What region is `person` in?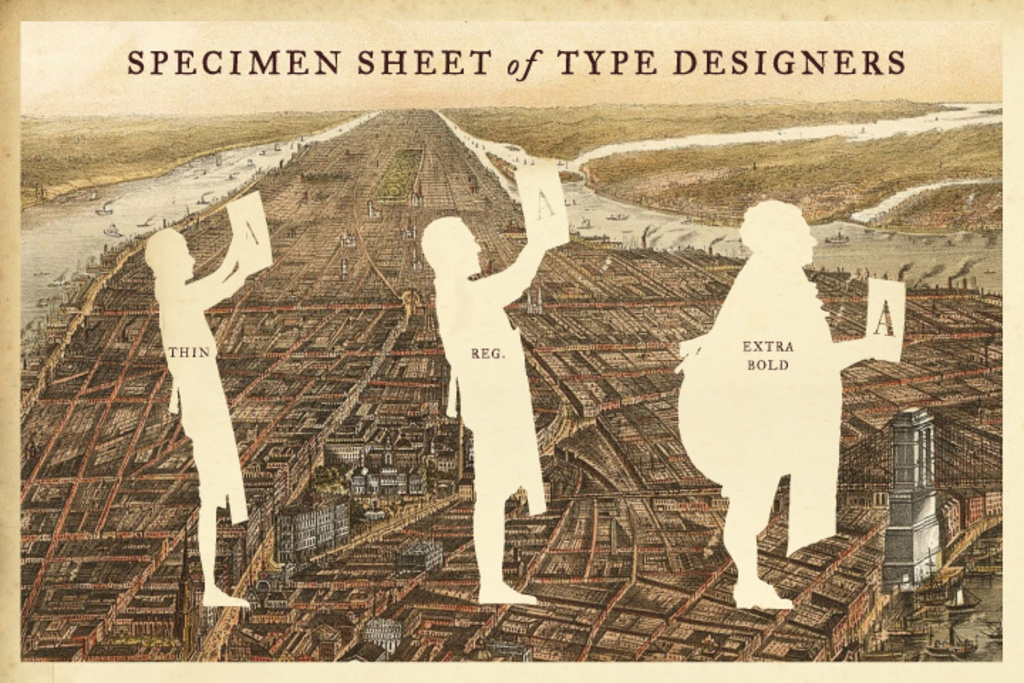
bbox(135, 219, 266, 616).
